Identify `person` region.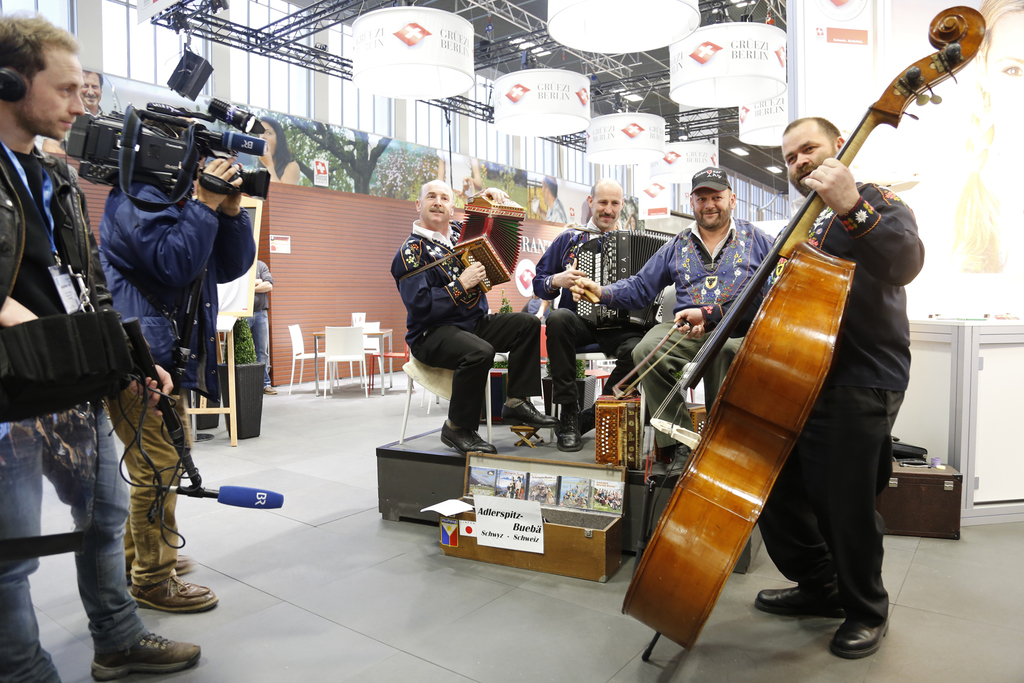
Region: [left=532, top=173, right=652, bottom=450].
